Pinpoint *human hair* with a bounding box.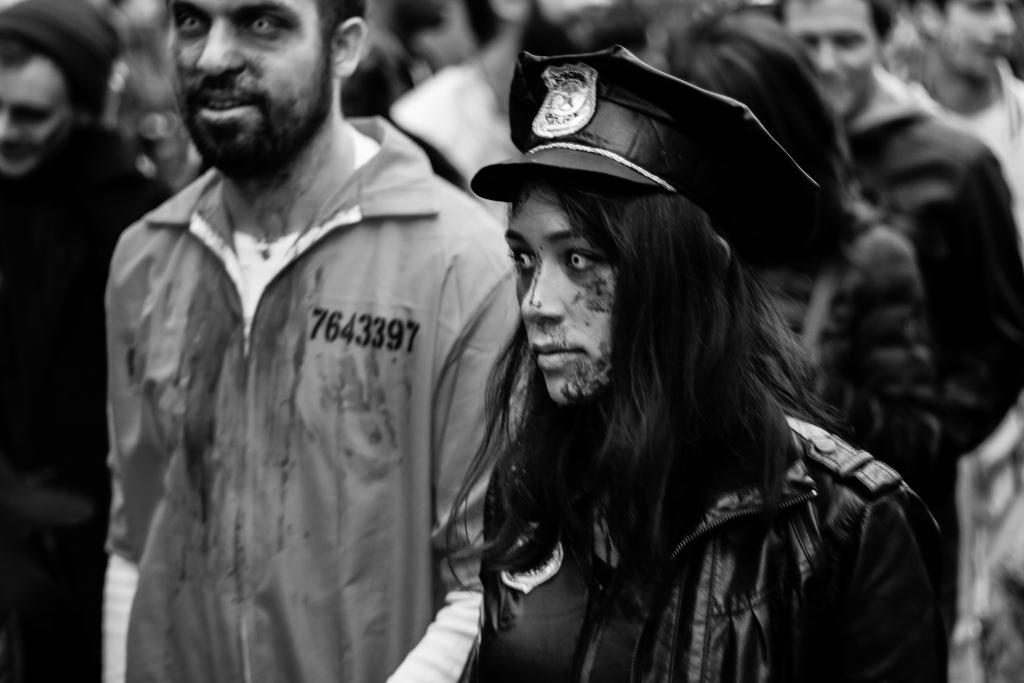
[x1=643, y1=0, x2=911, y2=226].
